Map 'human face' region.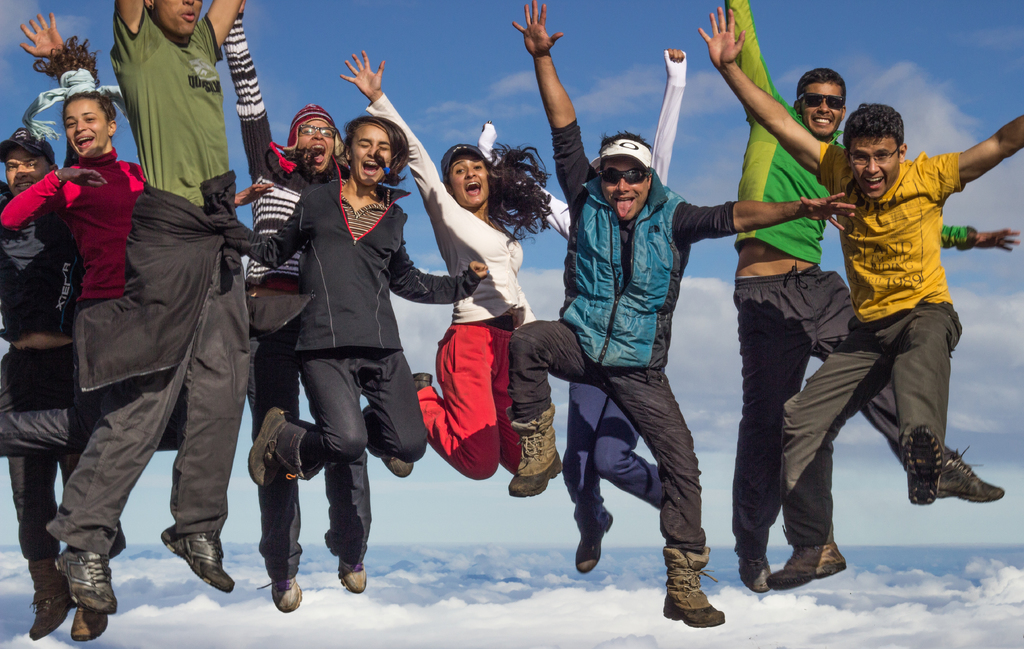
Mapped to x1=602 y1=159 x2=649 y2=221.
